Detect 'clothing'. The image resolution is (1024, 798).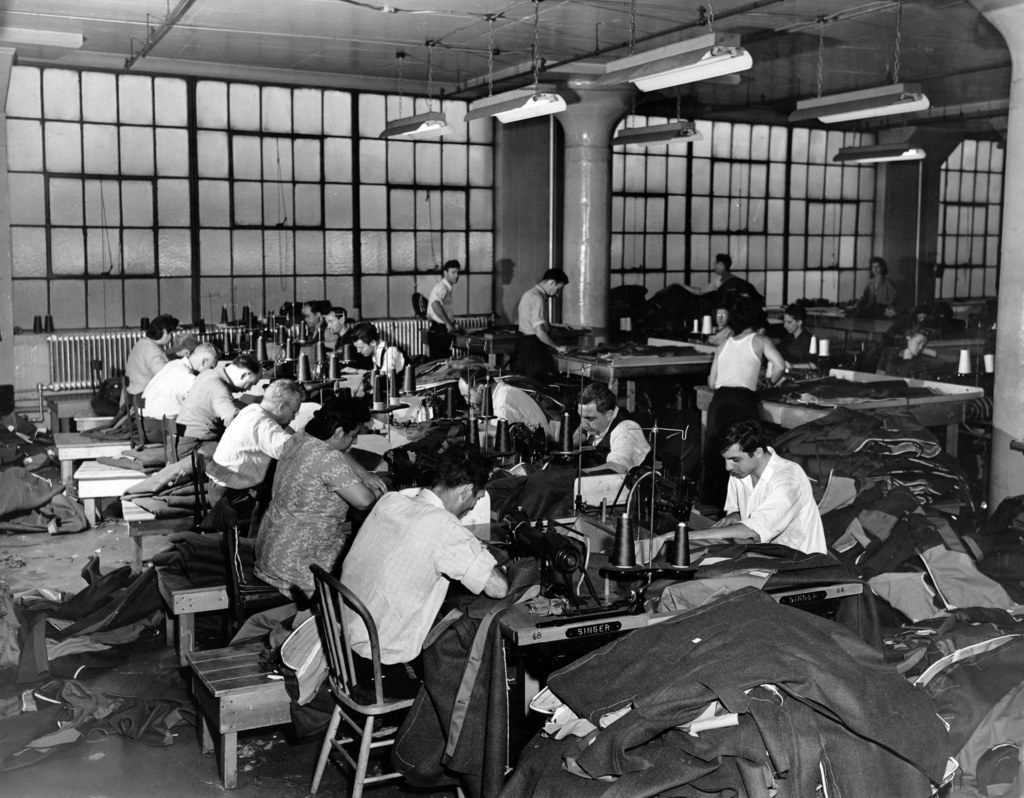
select_region(330, 330, 369, 372).
